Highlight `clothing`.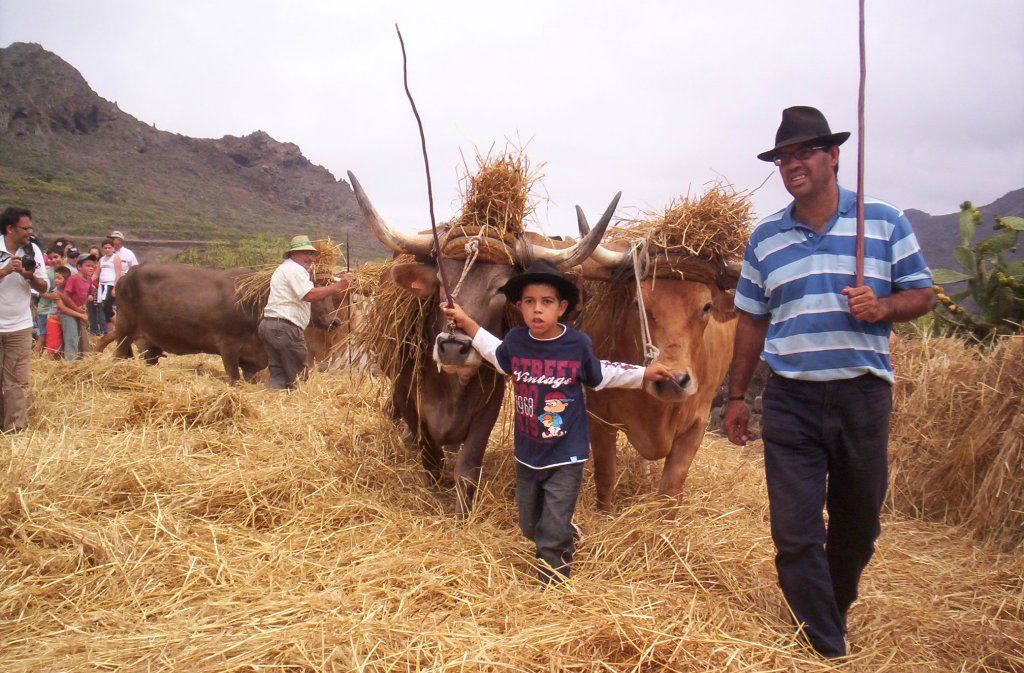
Highlighted region: <bbox>0, 230, 138, 437</bbox>.
